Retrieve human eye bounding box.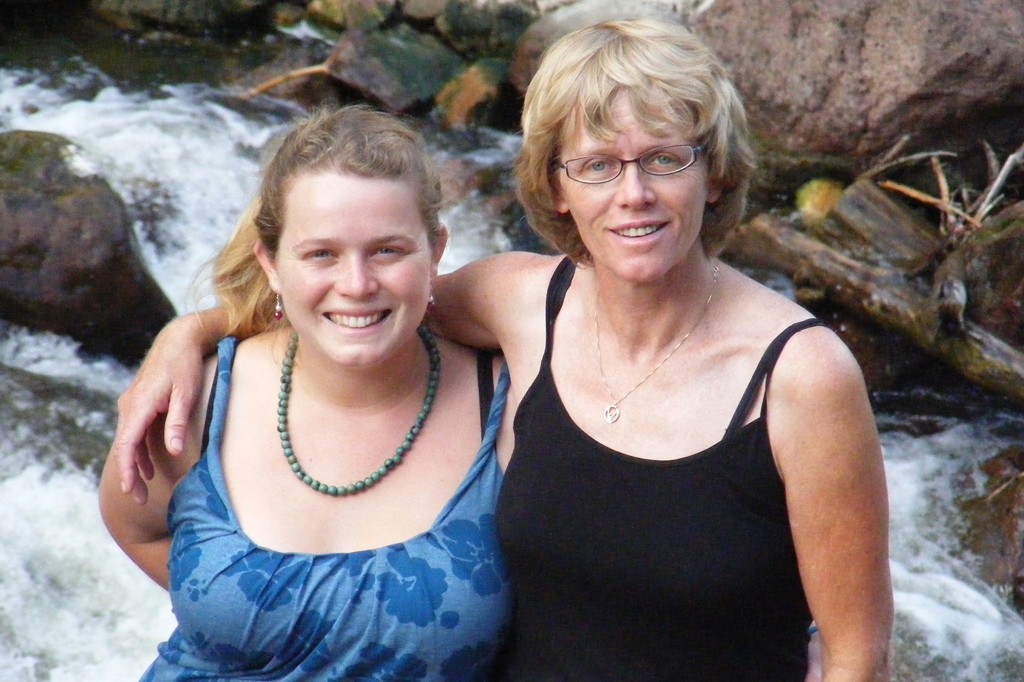
Bounding box: x1=374 y1=245 x2=401 y2=258.
